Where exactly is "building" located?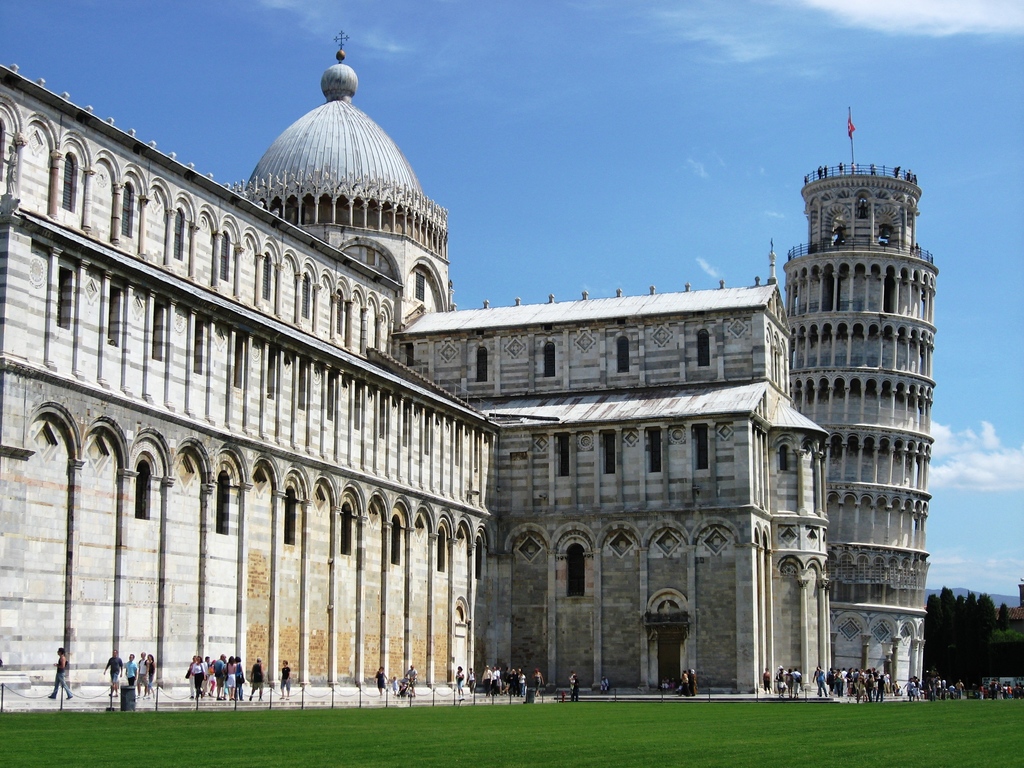
Its bounding box is left=0, top=33, right=940, bottom=714.
